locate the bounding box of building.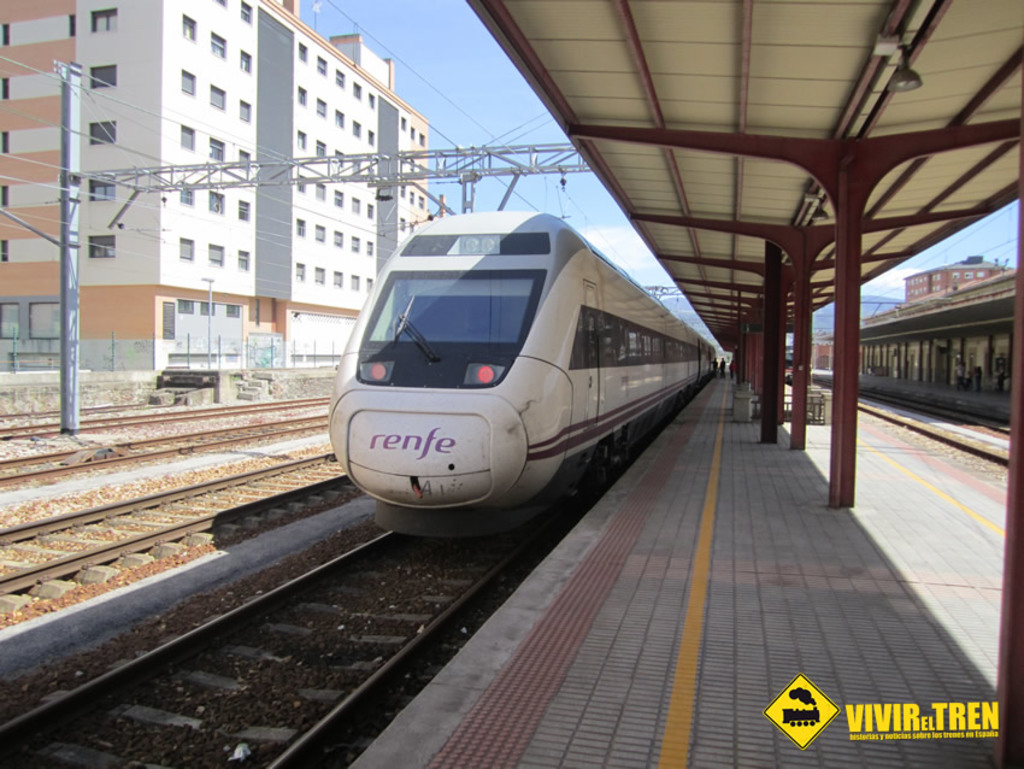
Bounding box: box=[900, 248, 1002, 303].
